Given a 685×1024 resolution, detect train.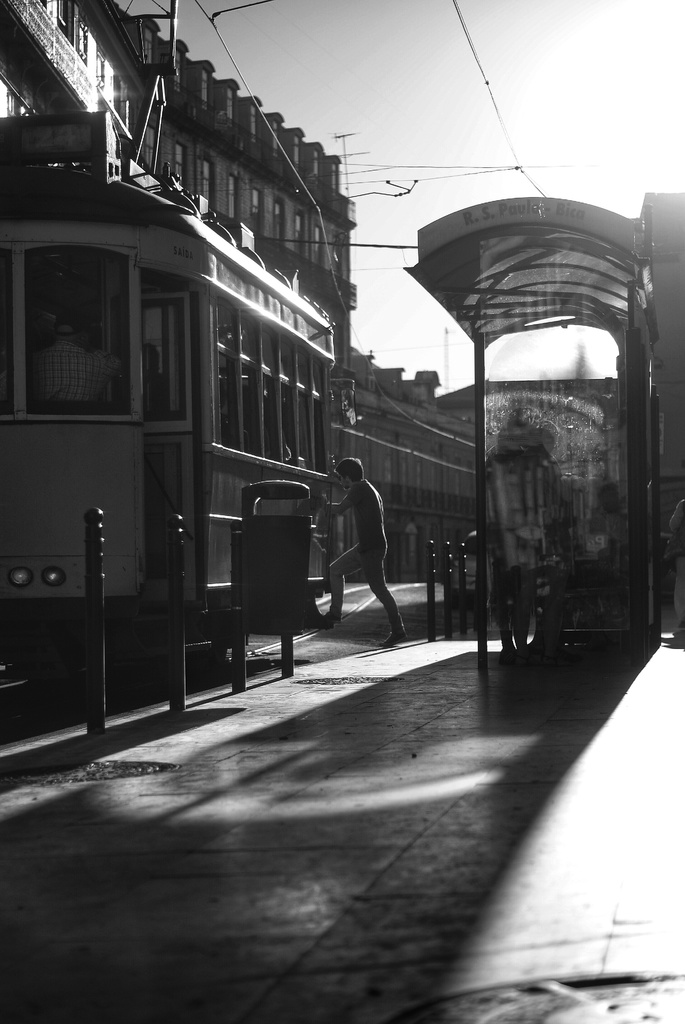
<bbox>0, 0, 368, 692</bbox>.
